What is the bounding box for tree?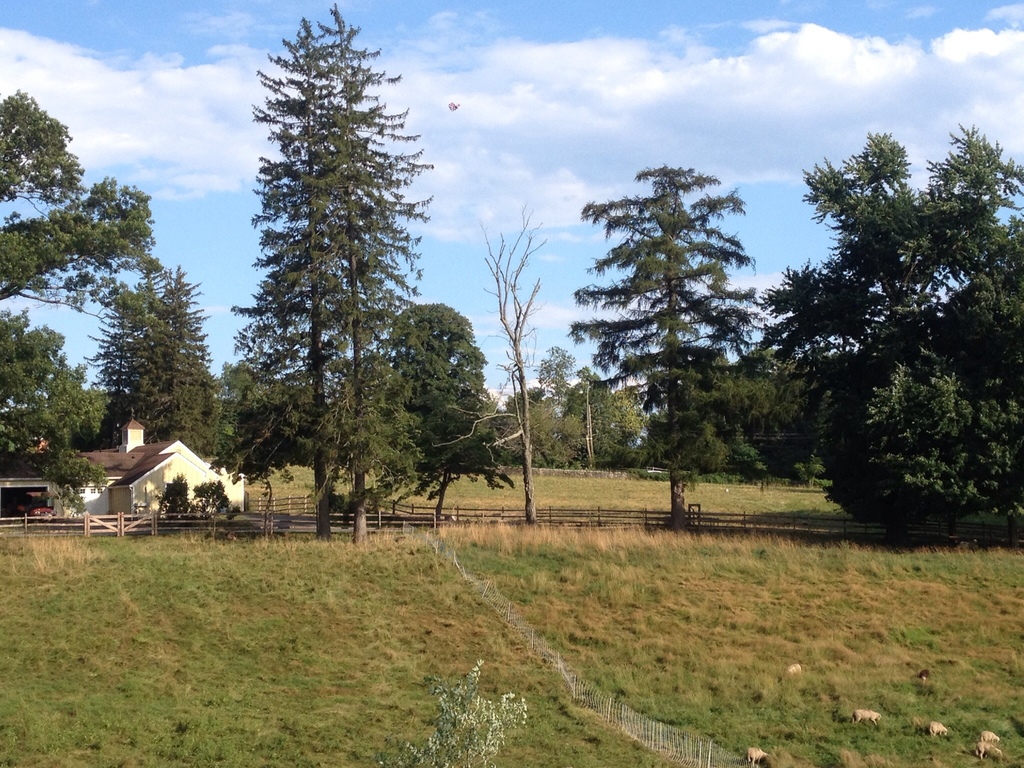
locate(426, 207, 550, 527).
